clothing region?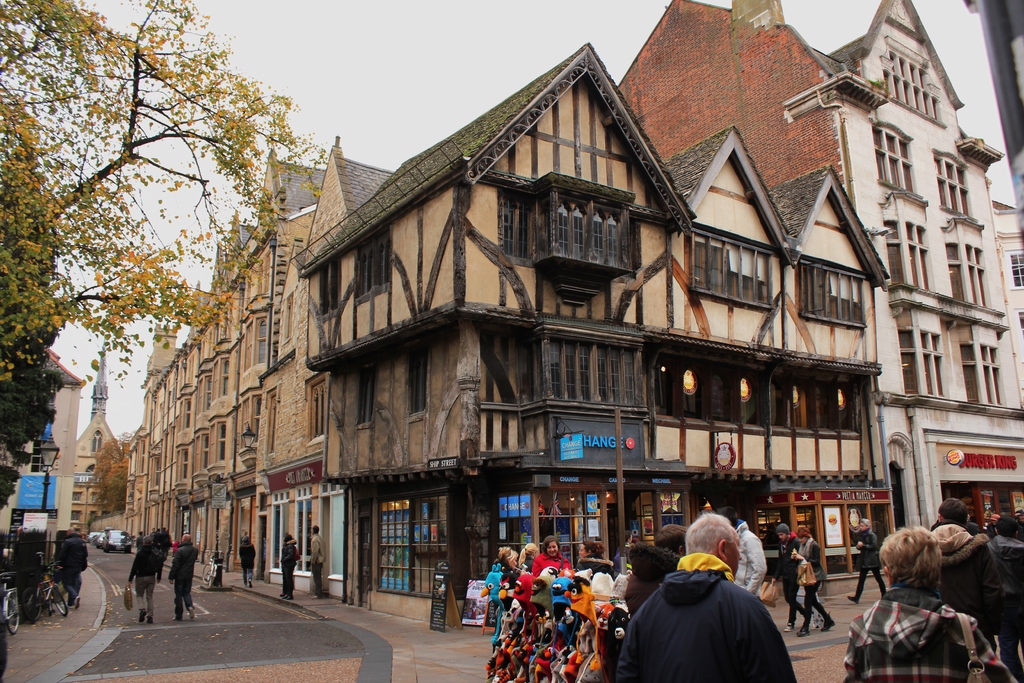
box=[278, 538, 299, 597]
